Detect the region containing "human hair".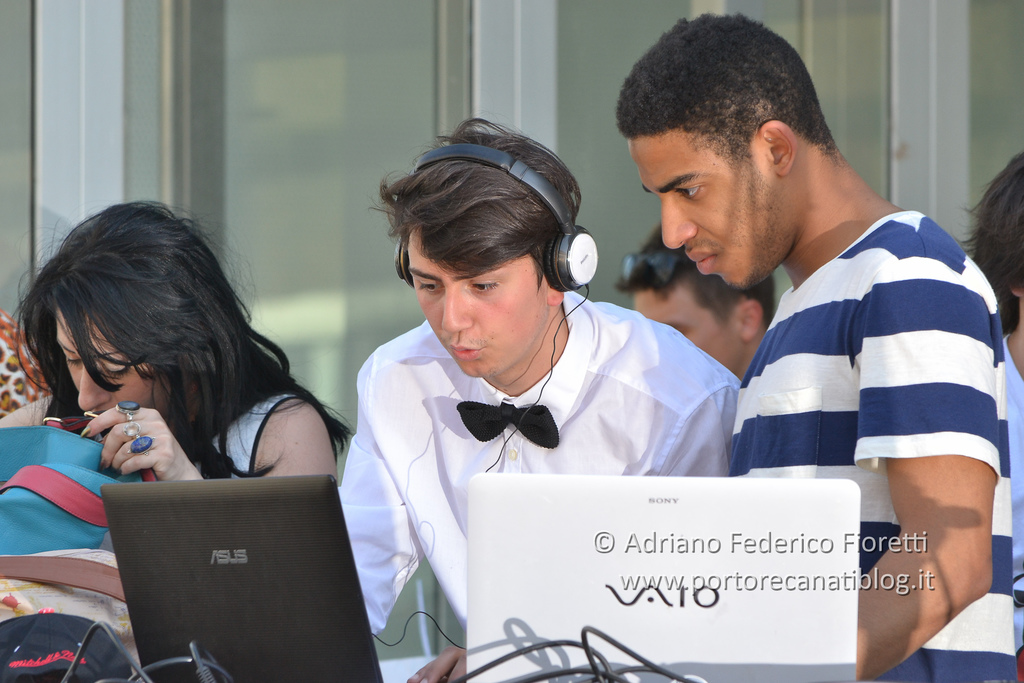
[616, 9, 834, 169].
